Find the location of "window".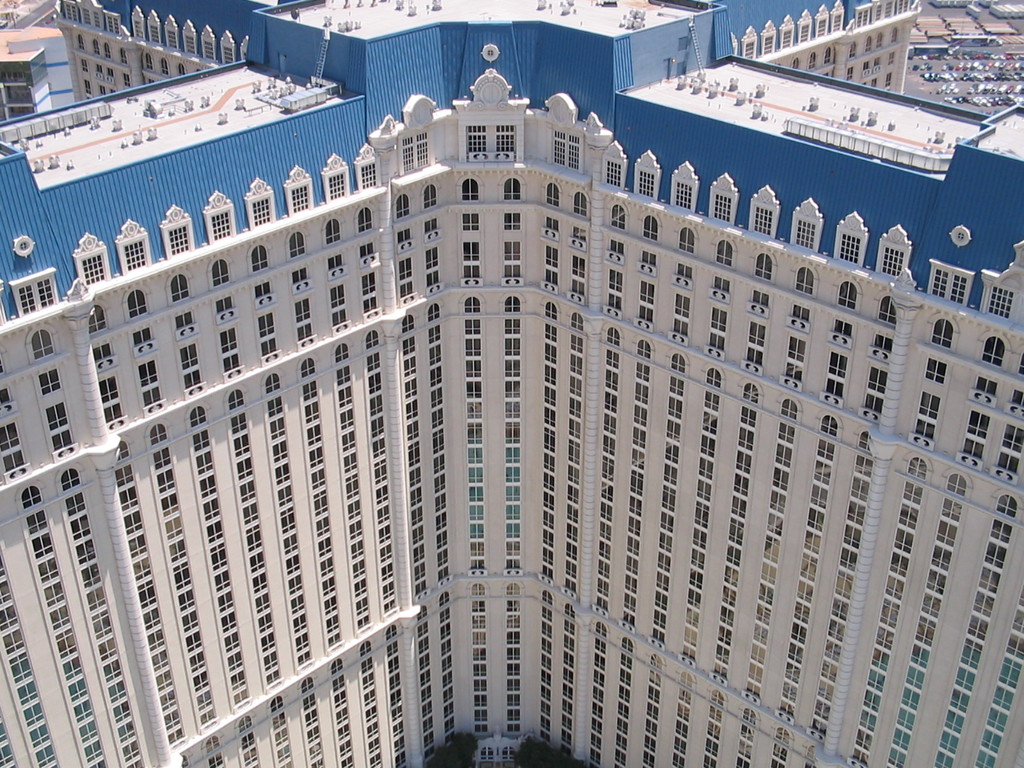
Location: <bbox>940, 497, 961, 525</bbox>.
